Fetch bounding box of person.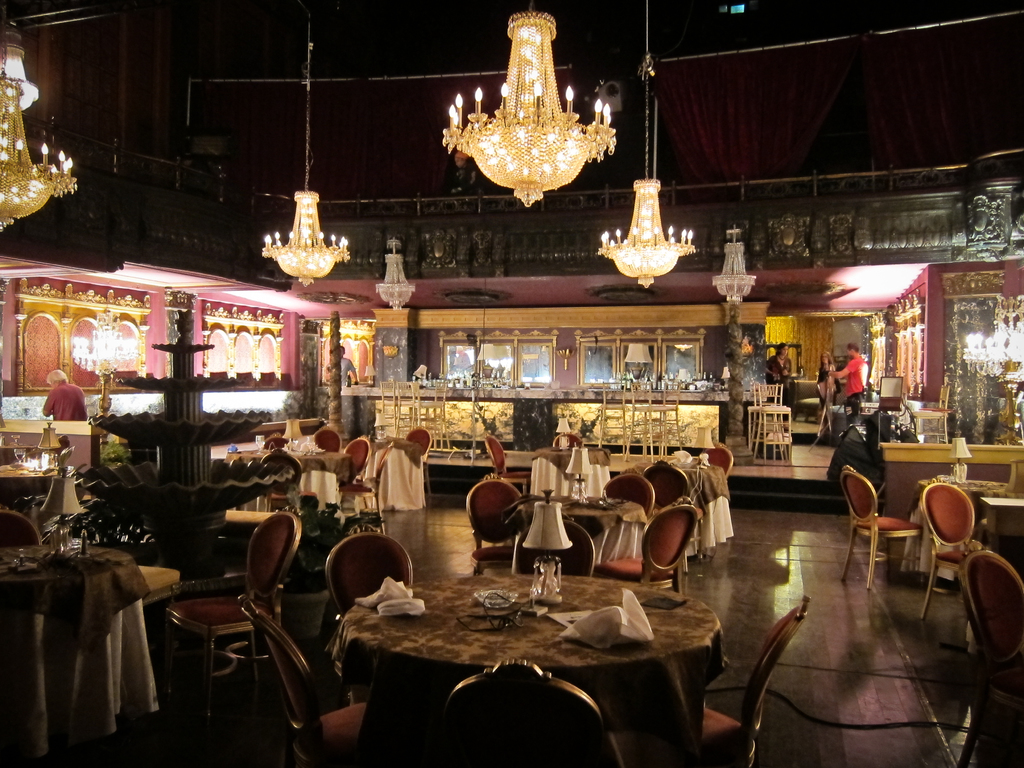
Bbox: x1=339 y1=347 x2=359 y2=387.
